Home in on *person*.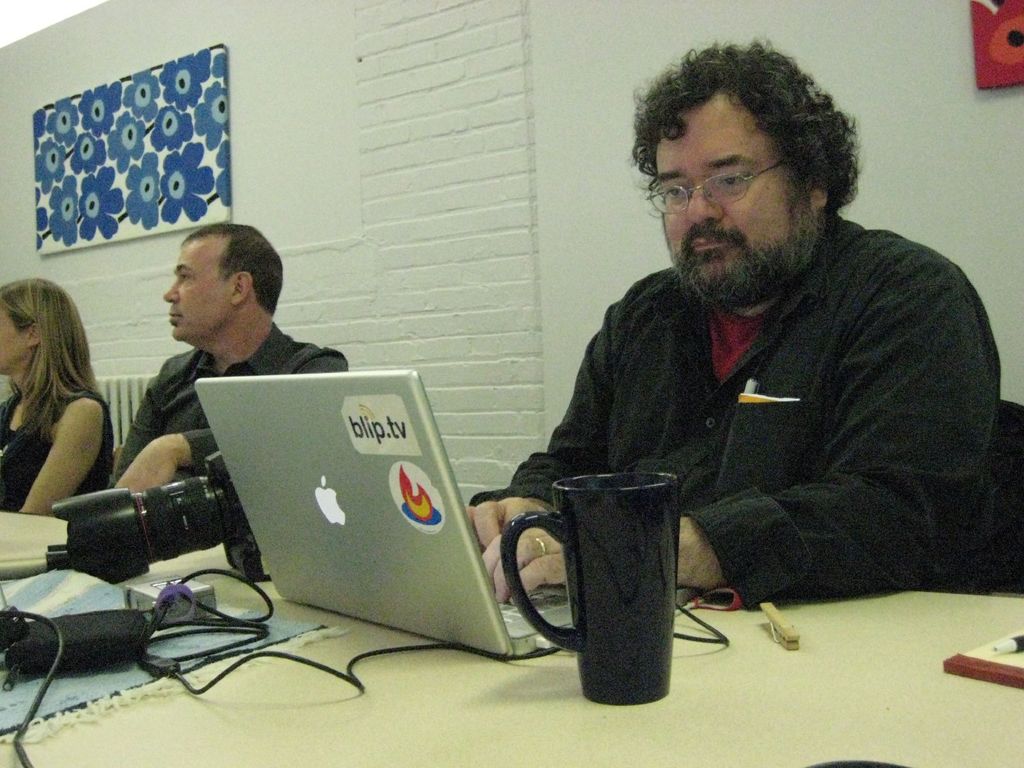
Homed in at [left=524, top=66, right=1021, bottom=689].
